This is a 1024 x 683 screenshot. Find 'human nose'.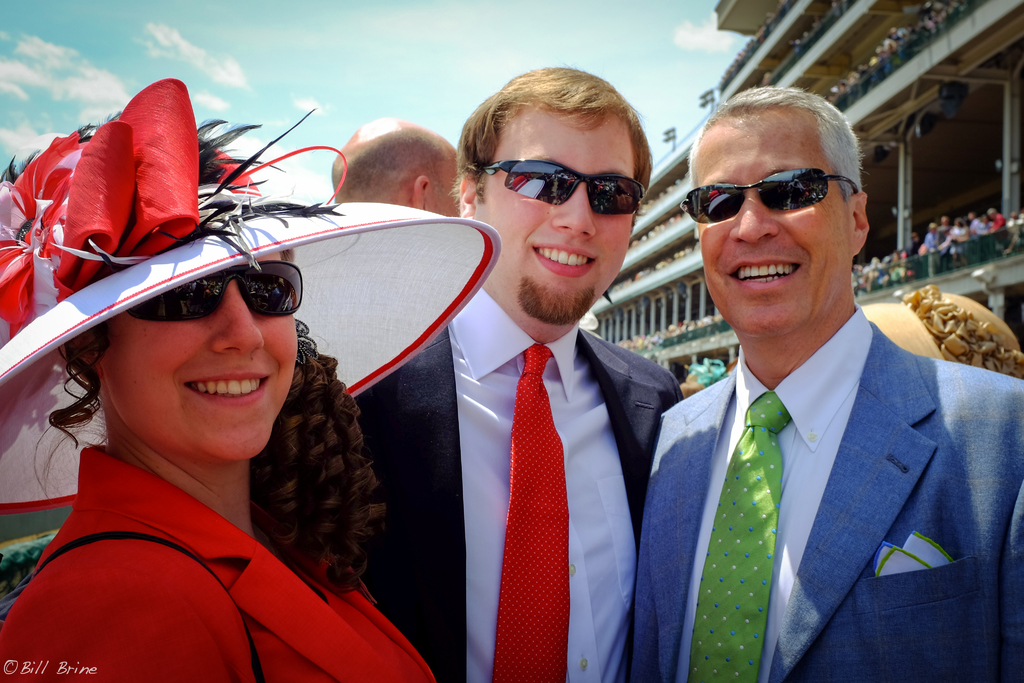
Bounding box: detection(211, 279, 263, 354).
